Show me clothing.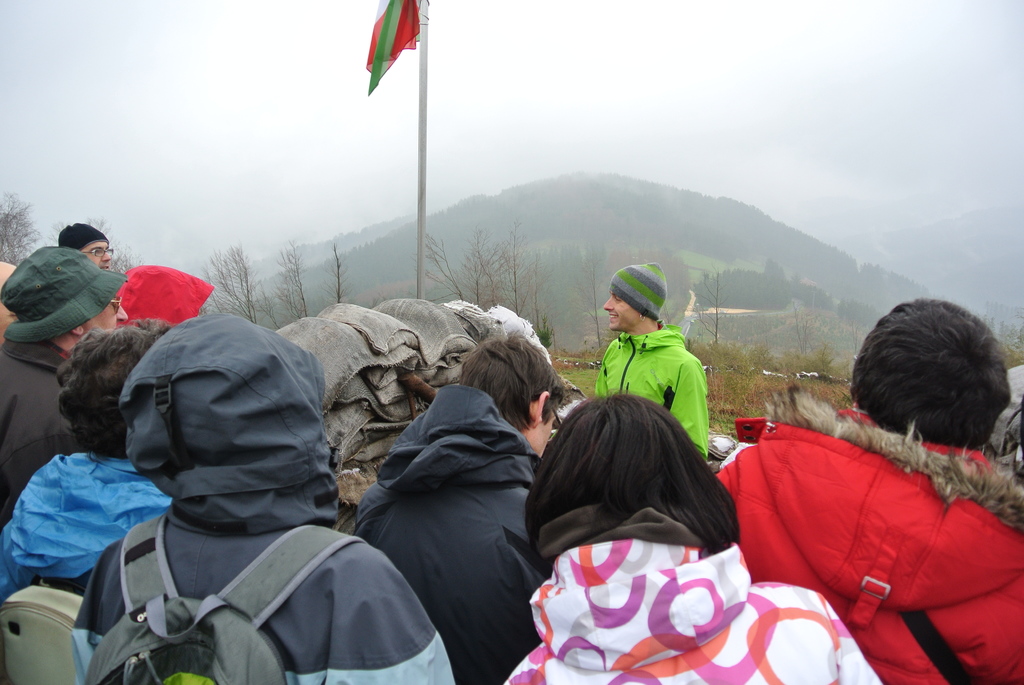
clothing is here: bbox=[349, 383, 546, 684].
